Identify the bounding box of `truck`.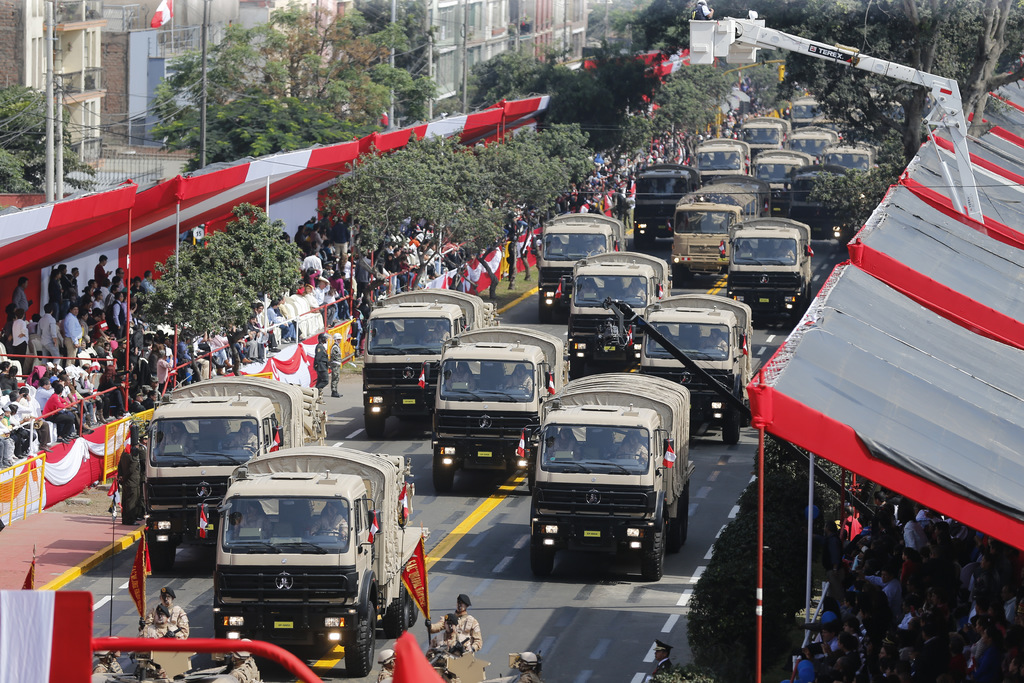
crop(736, 110, 792, 161).
